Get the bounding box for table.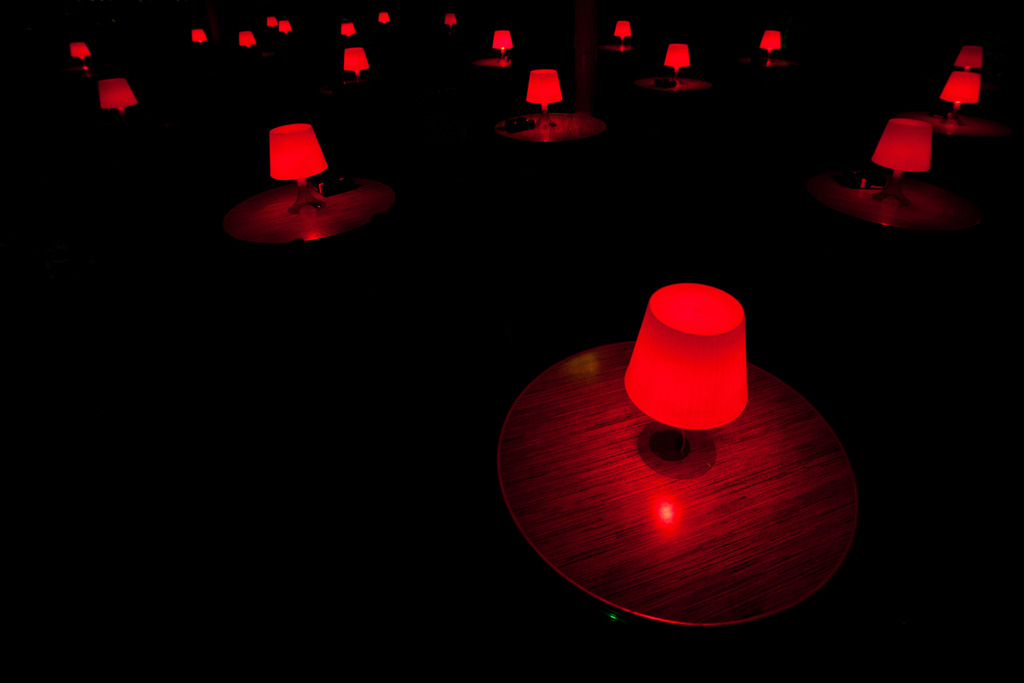
<box>598,35,644,81</box>.
